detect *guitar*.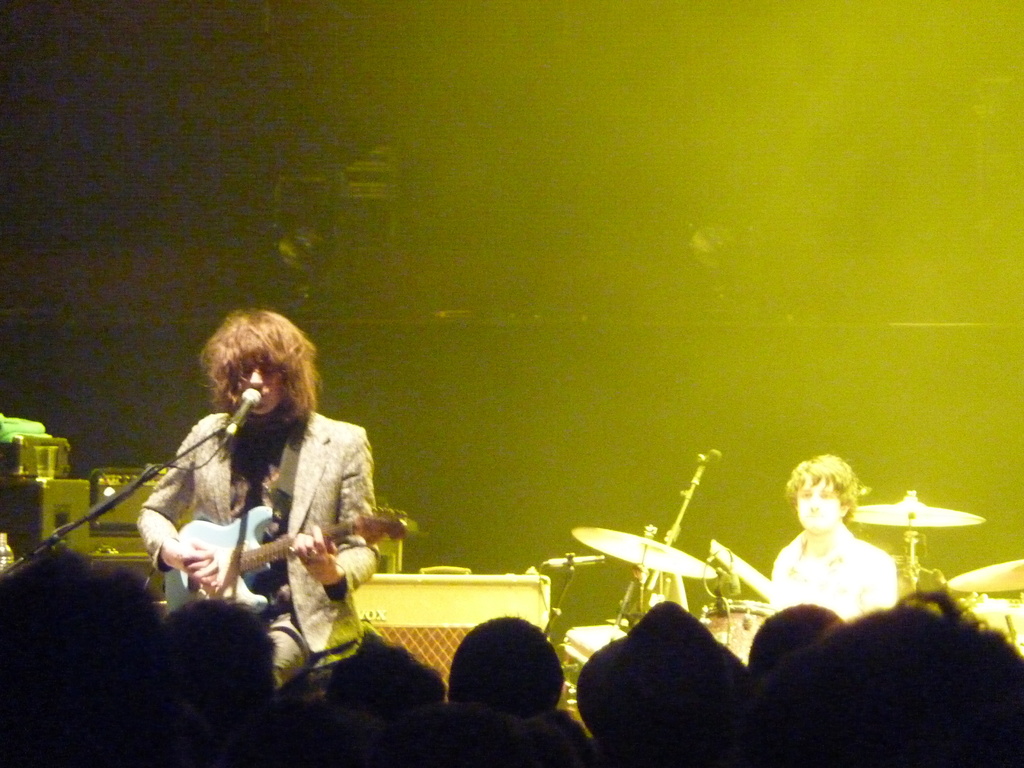
Detected at x1=170, y1=506, x2=414, y2=617.
